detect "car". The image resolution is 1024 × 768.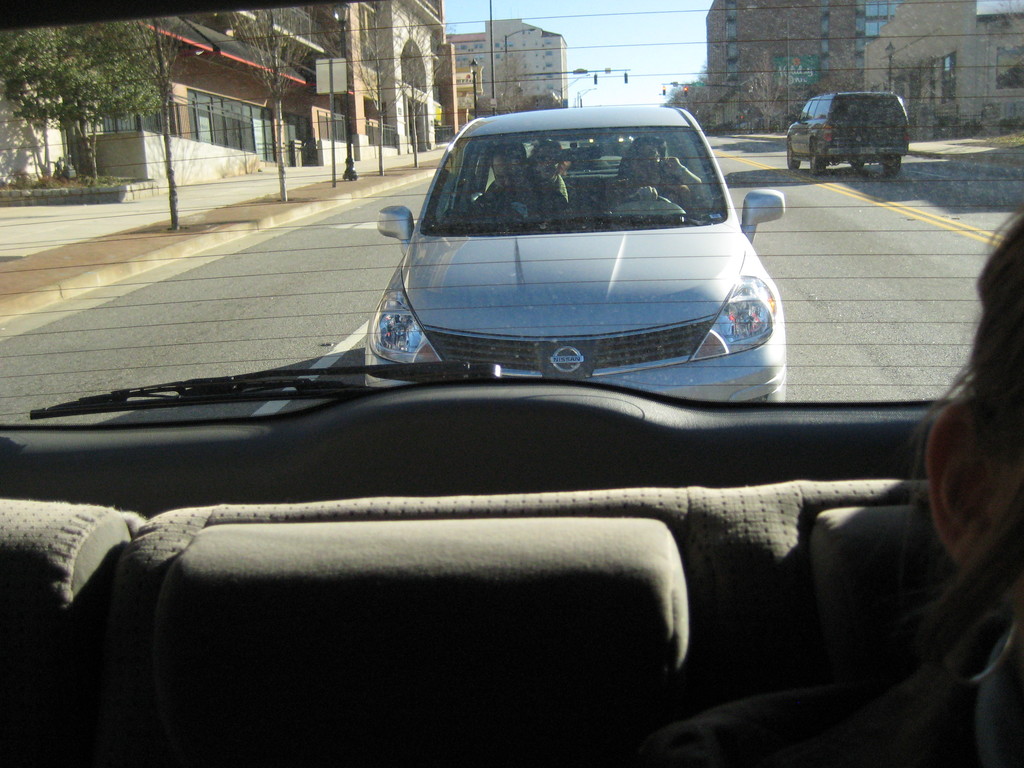
779/90/908/181.
